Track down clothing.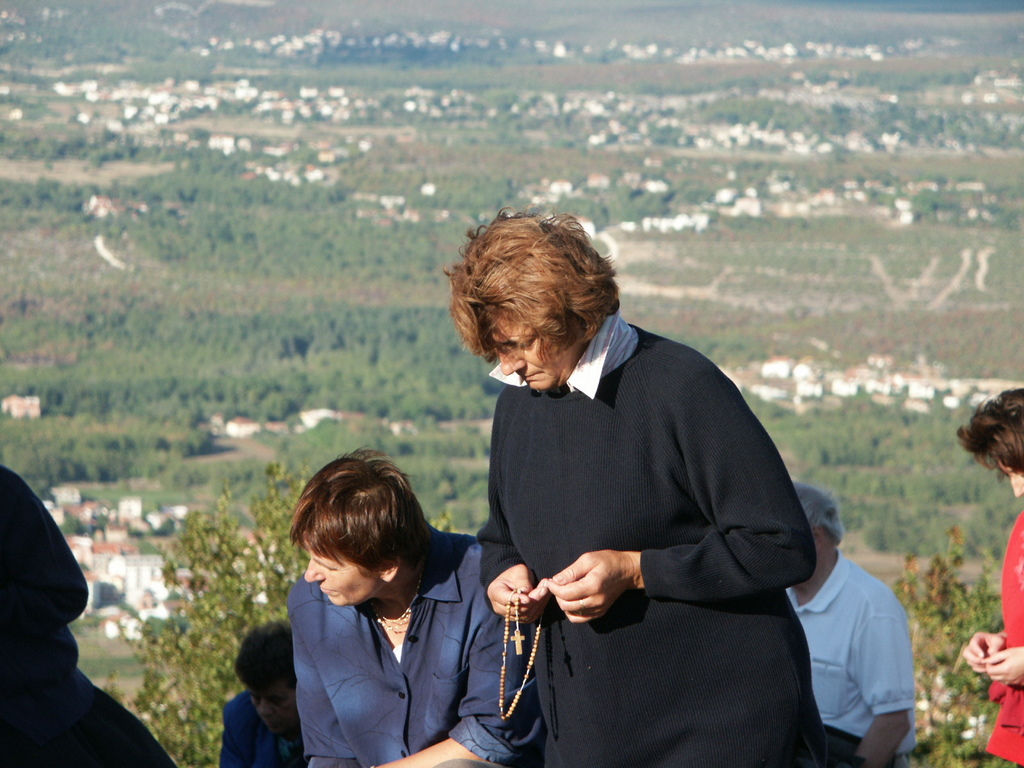
Tracked to bbox(480, 311, 823, 767).
